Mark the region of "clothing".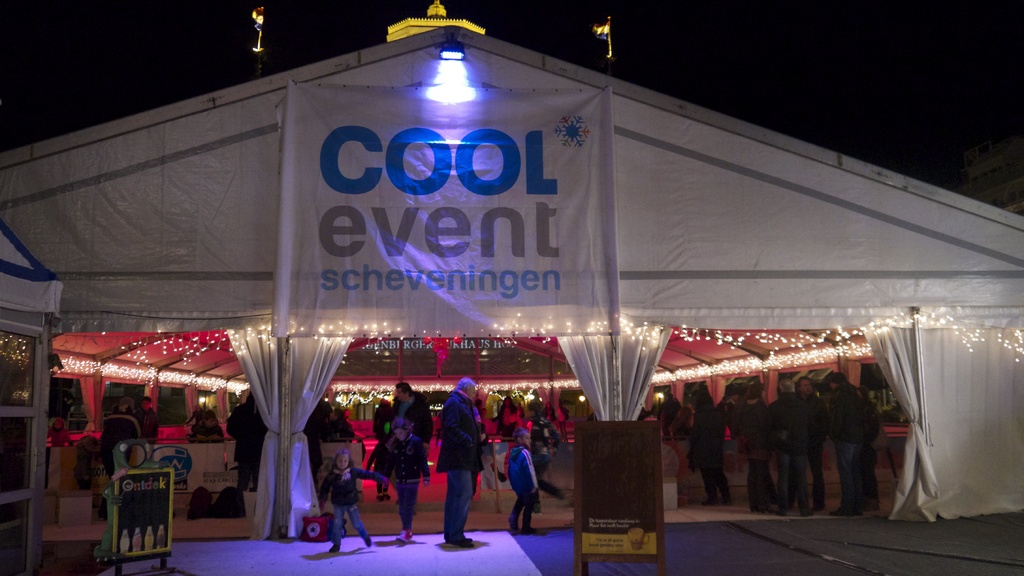
Region: (x1=317, y1=462, x2=381, y2=542).
